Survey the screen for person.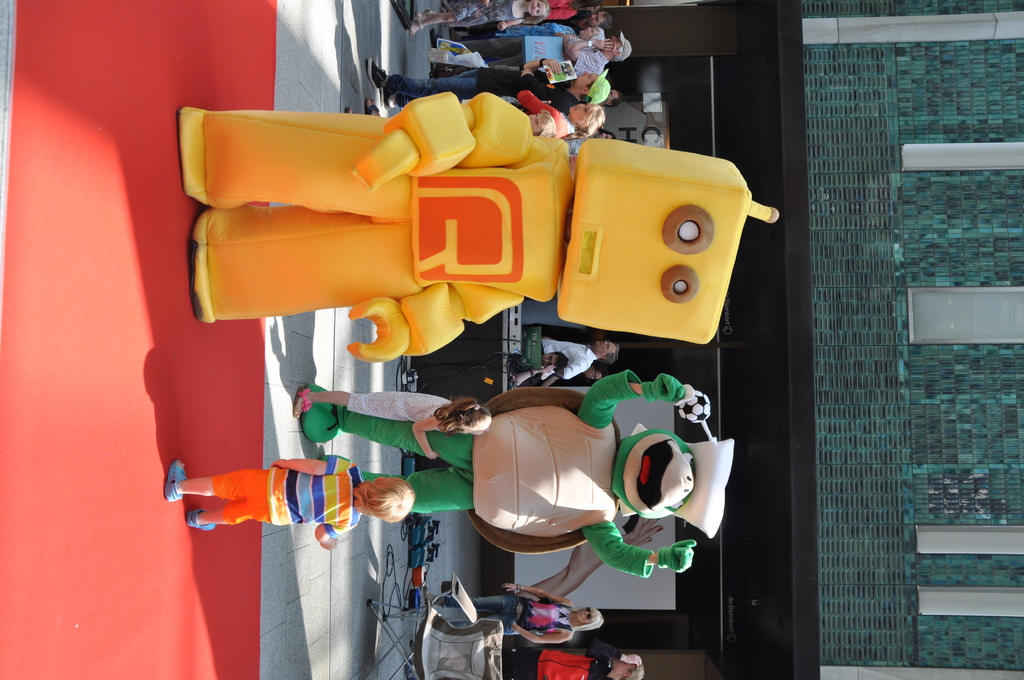
Survey found: locate(496, 88, 607, 143).
